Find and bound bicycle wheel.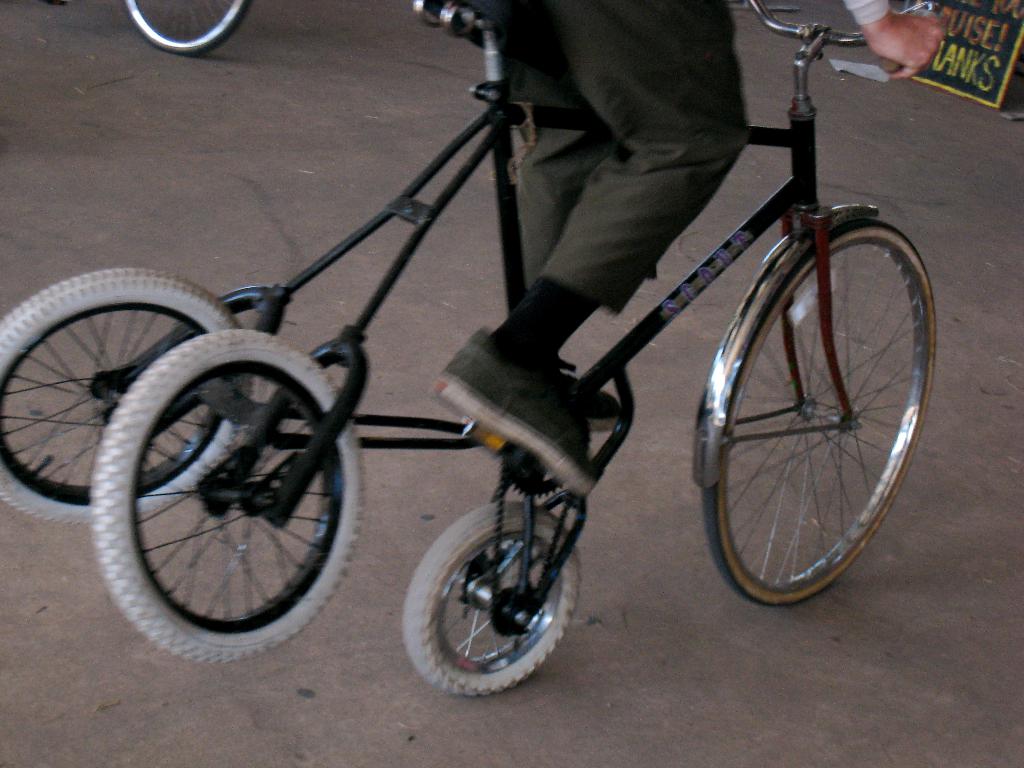
Bound: 125 0 255 56.
